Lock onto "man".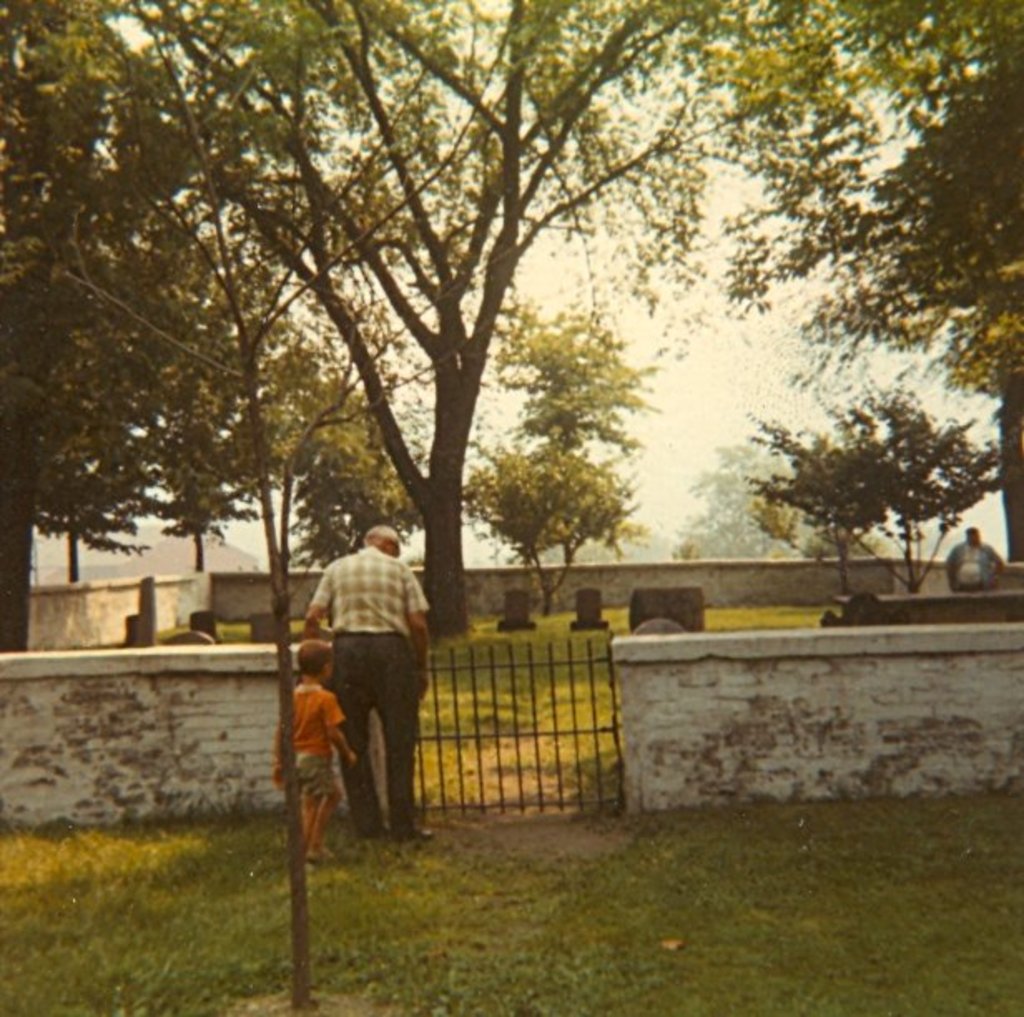
Locked: locate(291, 512, 432, 862).
